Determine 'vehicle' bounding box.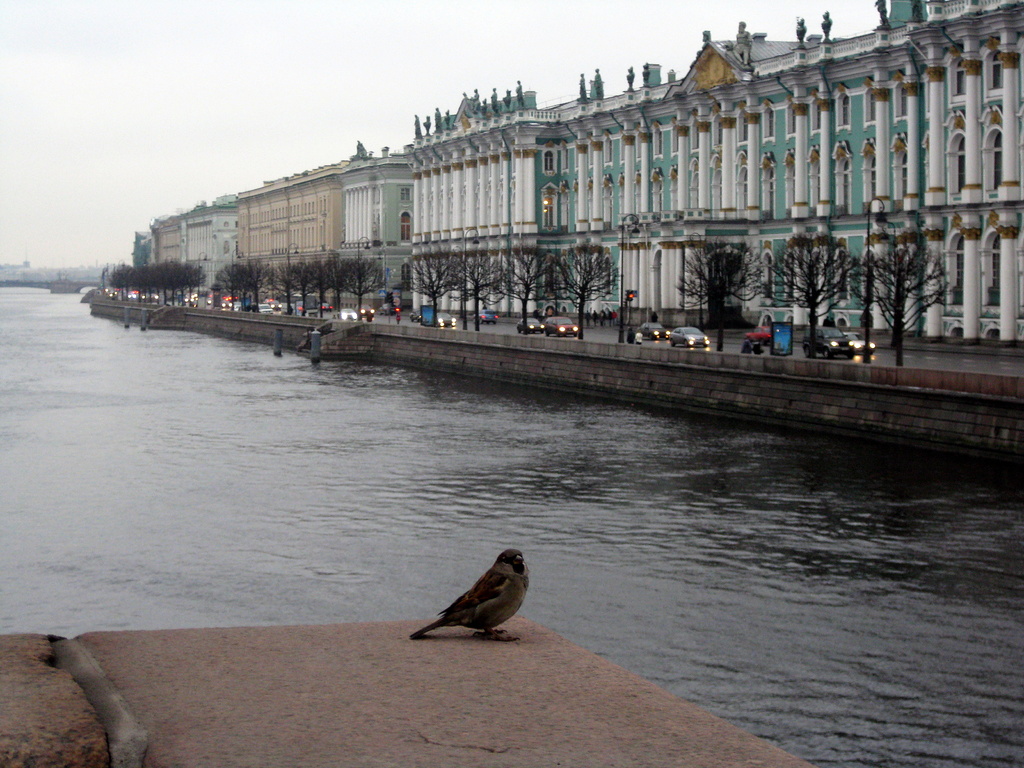
Determined: region(323, 302, 336, 311).
